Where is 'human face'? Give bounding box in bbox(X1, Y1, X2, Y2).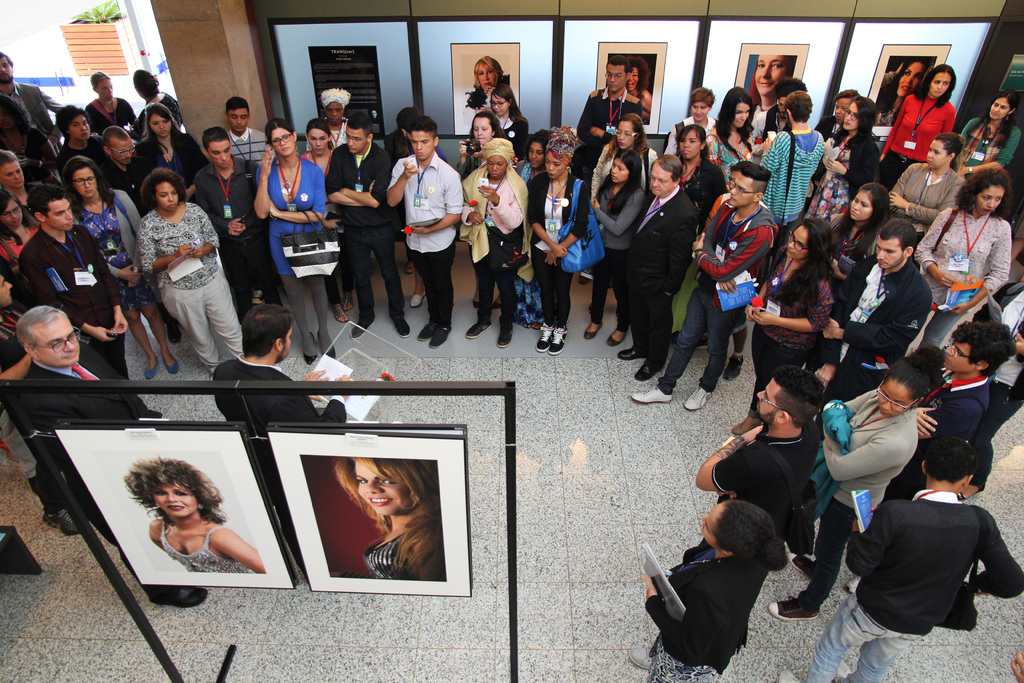
bbox(789, 227, 807, 260).
